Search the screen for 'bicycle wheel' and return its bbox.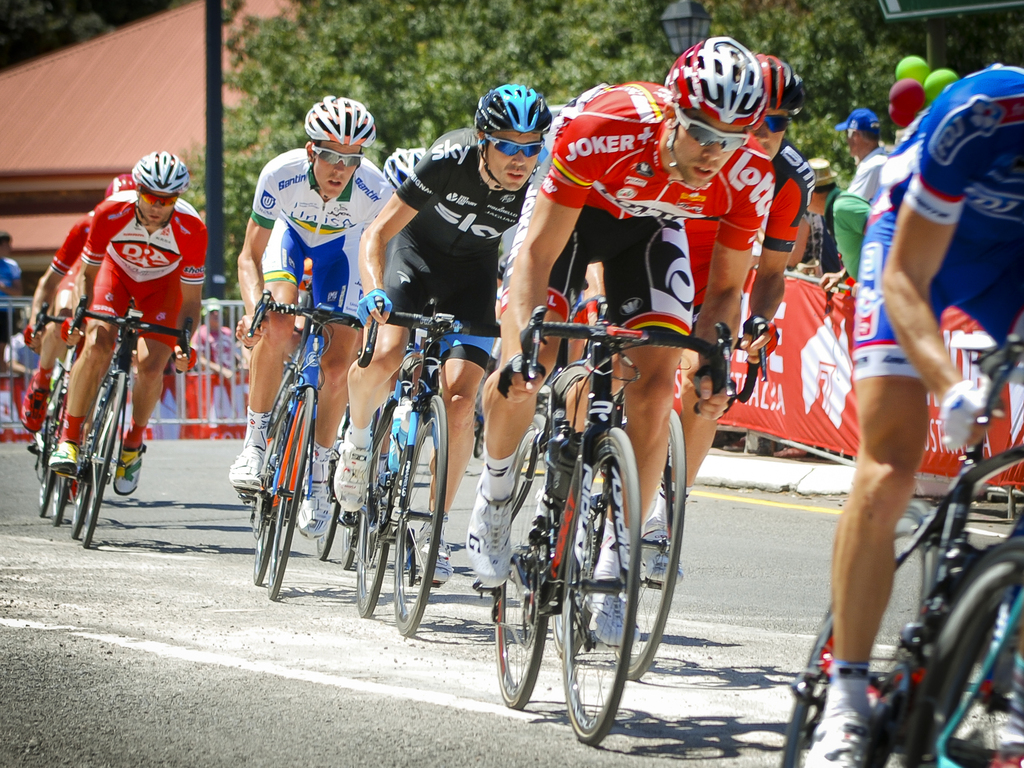
Found: bbox=(352, 406, 396, 618).
